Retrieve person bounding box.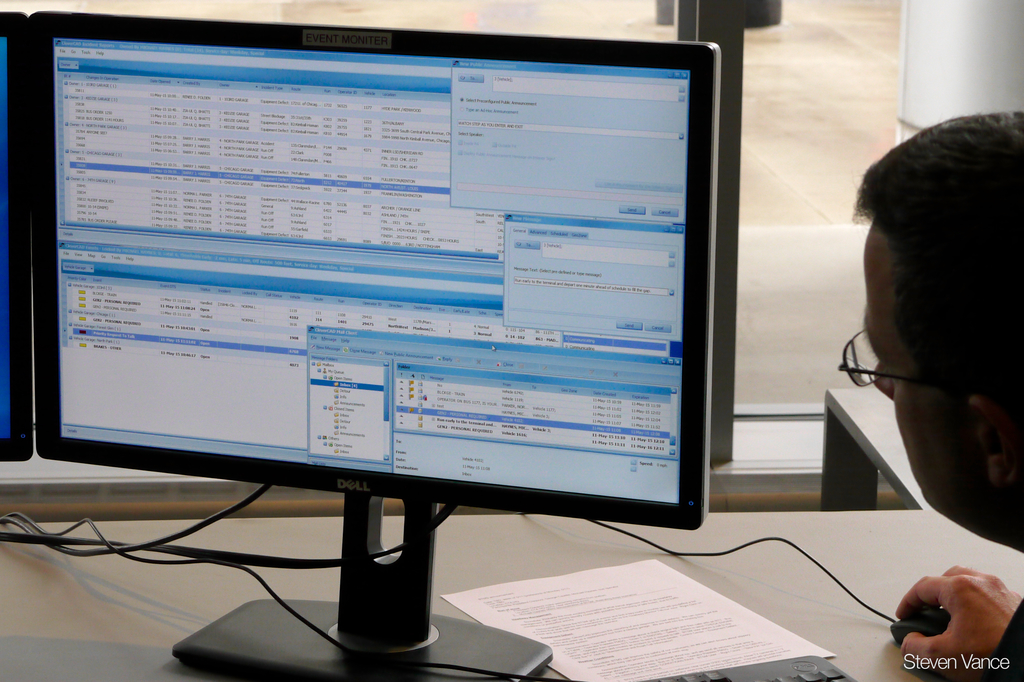
Bounding box: {"x1": 846, "y1": 110, "x2": 1023, "y2": 681}.
